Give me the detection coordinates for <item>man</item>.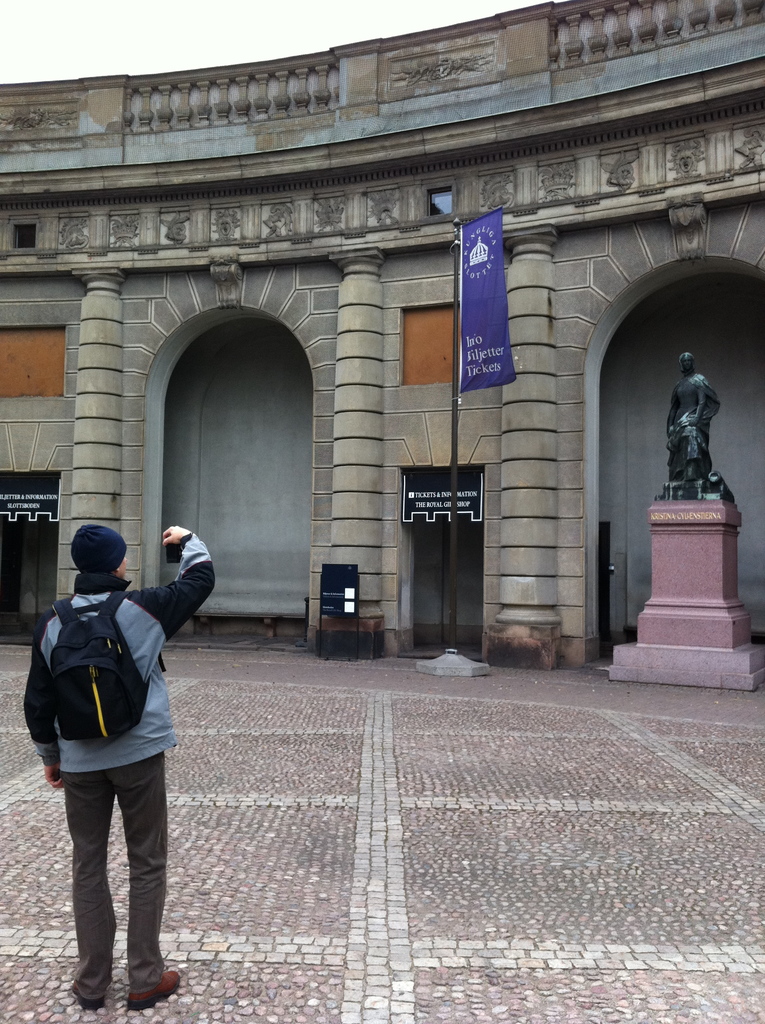
[x1=665, y1=345, x2=725, y2=490].
